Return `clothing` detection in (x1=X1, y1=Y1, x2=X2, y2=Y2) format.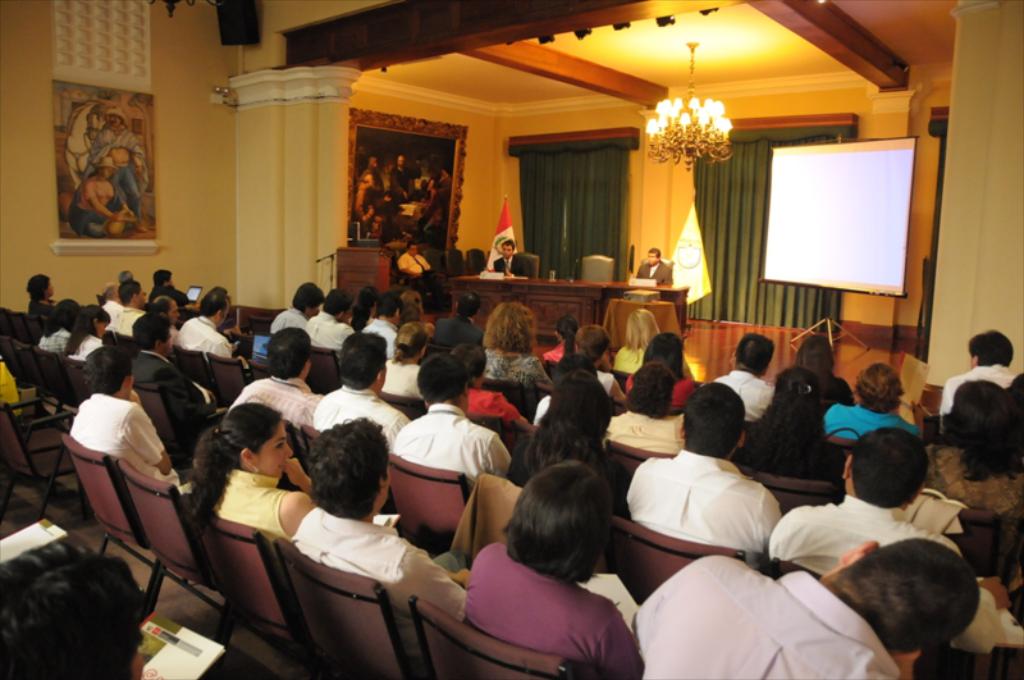
(x1=291, y1=320, x2=360, y2=356).
